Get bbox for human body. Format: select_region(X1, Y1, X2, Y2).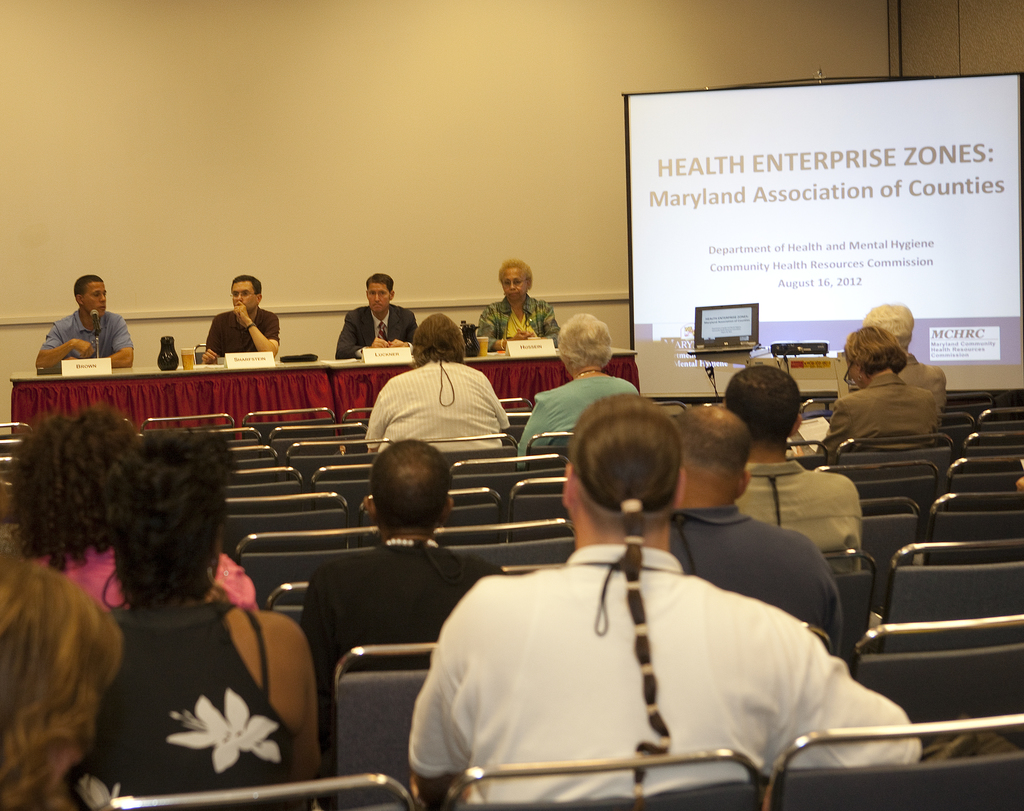
select_region(362, 361, 516, 461).
